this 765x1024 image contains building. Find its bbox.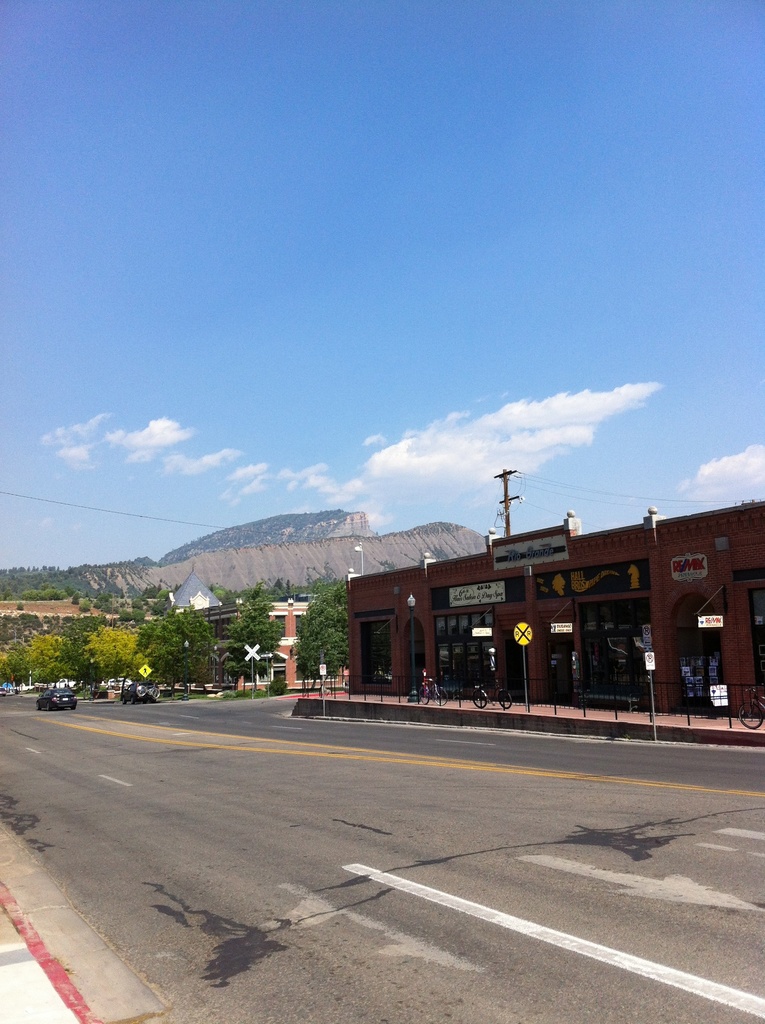
(x1=166, y1=567, x2=221, y2=611).
